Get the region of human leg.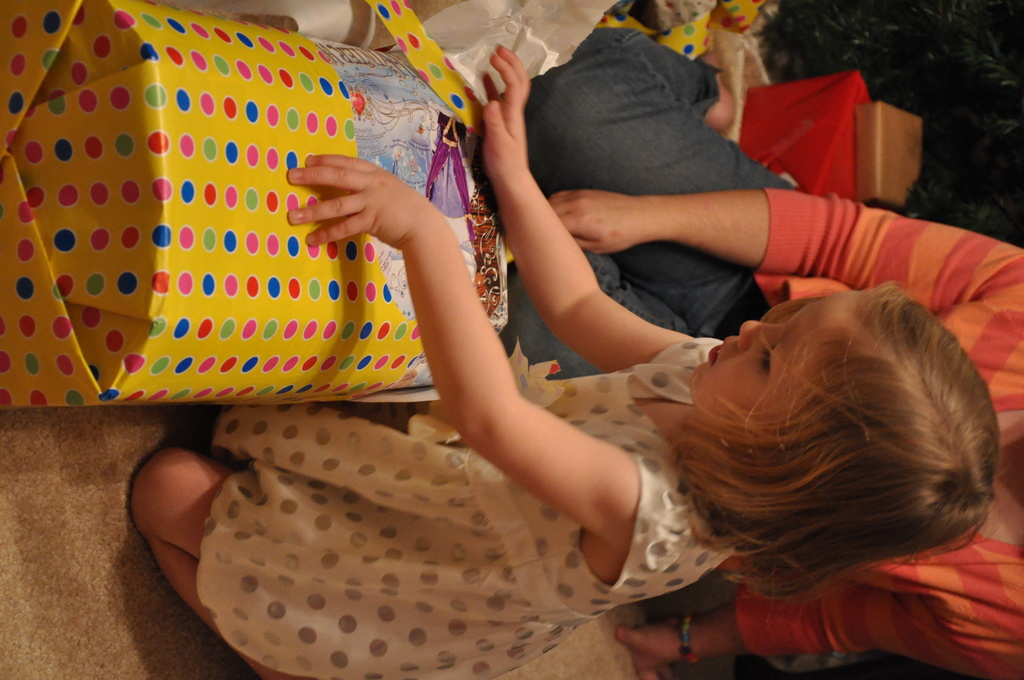
504:251:698:380.
